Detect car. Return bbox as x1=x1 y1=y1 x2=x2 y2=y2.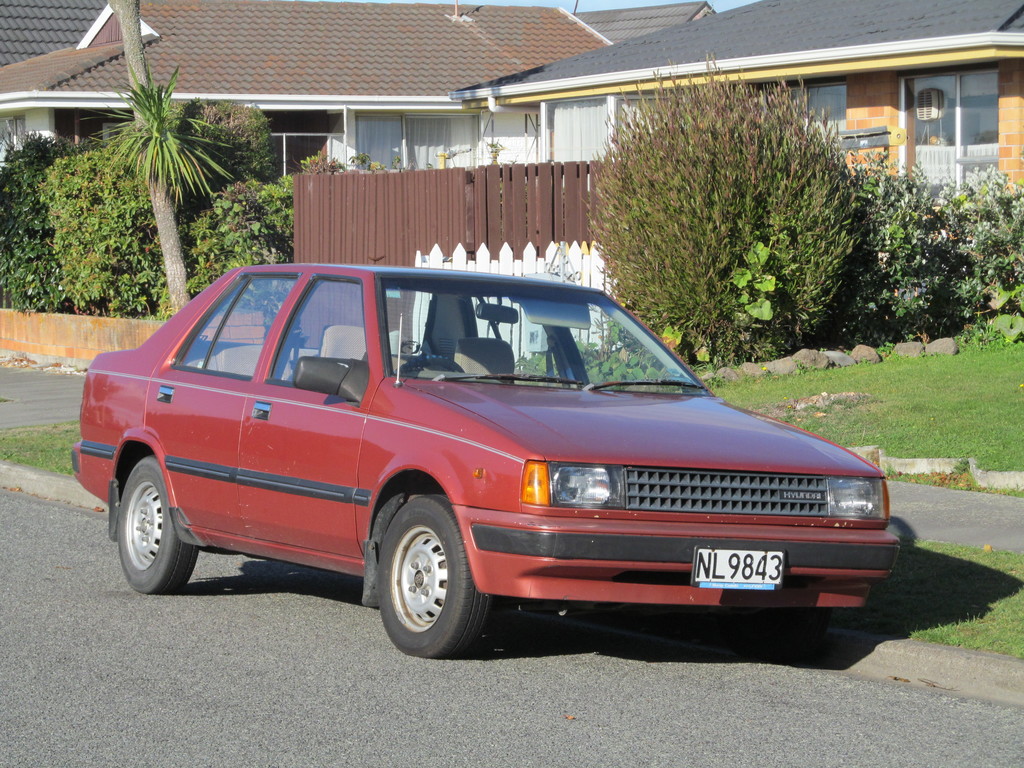
x1=73 y1=257 x2=902 y2=660.
